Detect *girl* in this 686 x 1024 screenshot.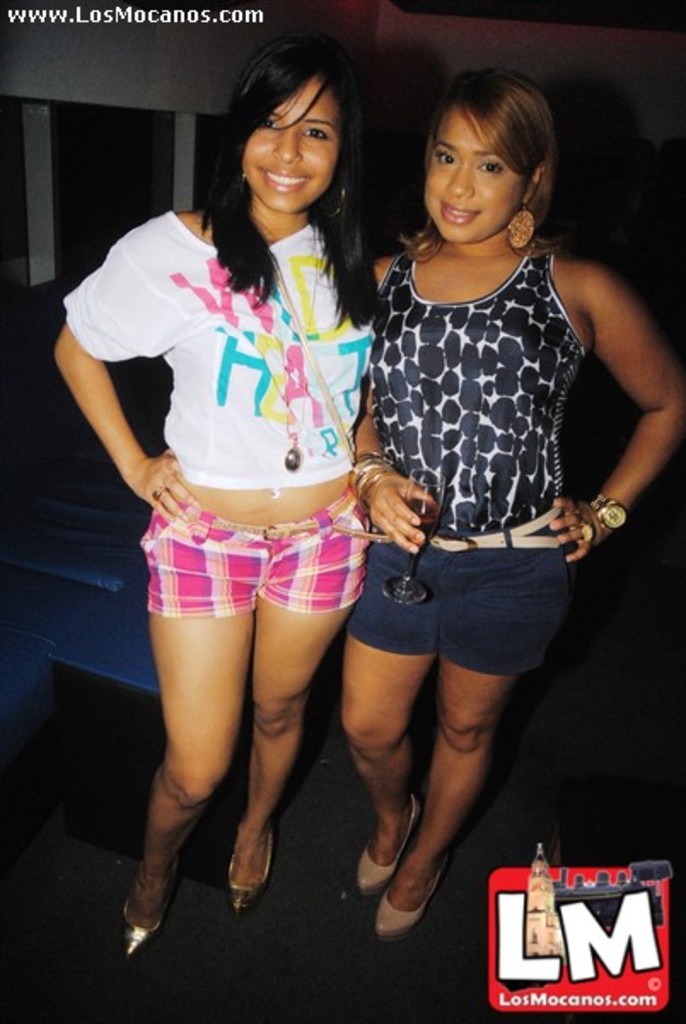
Detection: bbox=(350, 63, 684, 935).
